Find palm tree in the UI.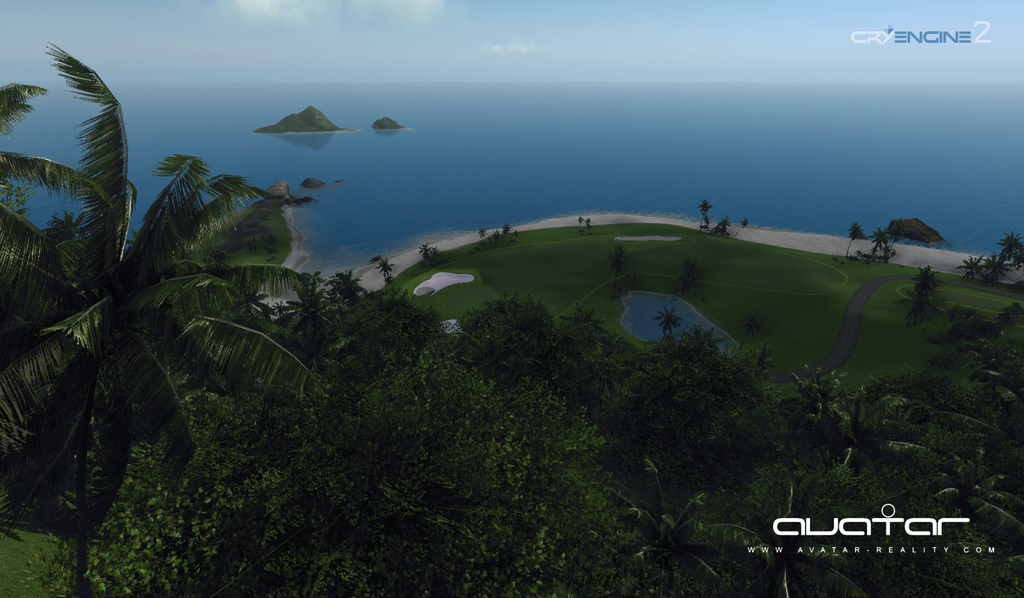
UI element at 748/345/774/374.
